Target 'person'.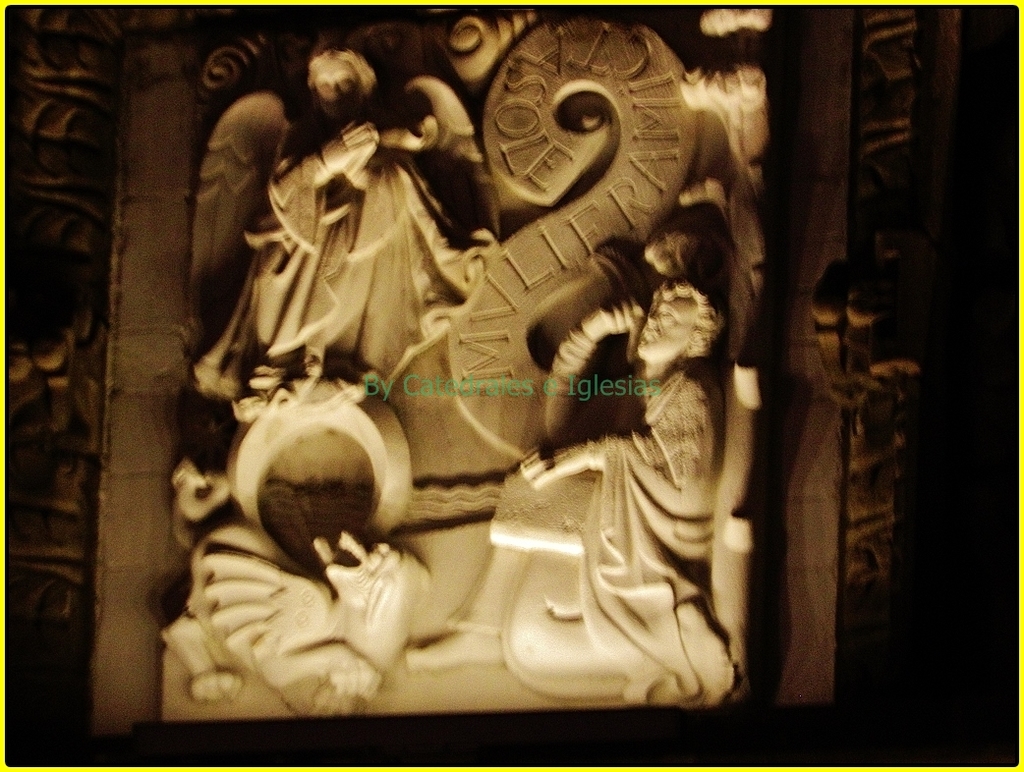
Target region: locate(402, 272, 726, 672).
